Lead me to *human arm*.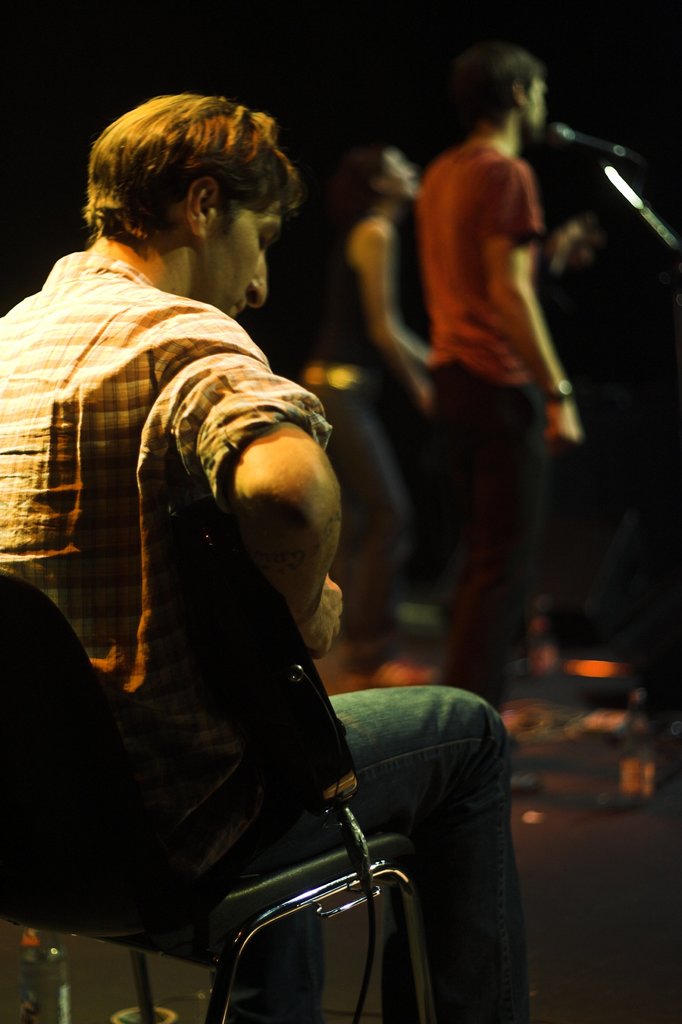
Lead to bbox=[184, 404, 337, 660].
